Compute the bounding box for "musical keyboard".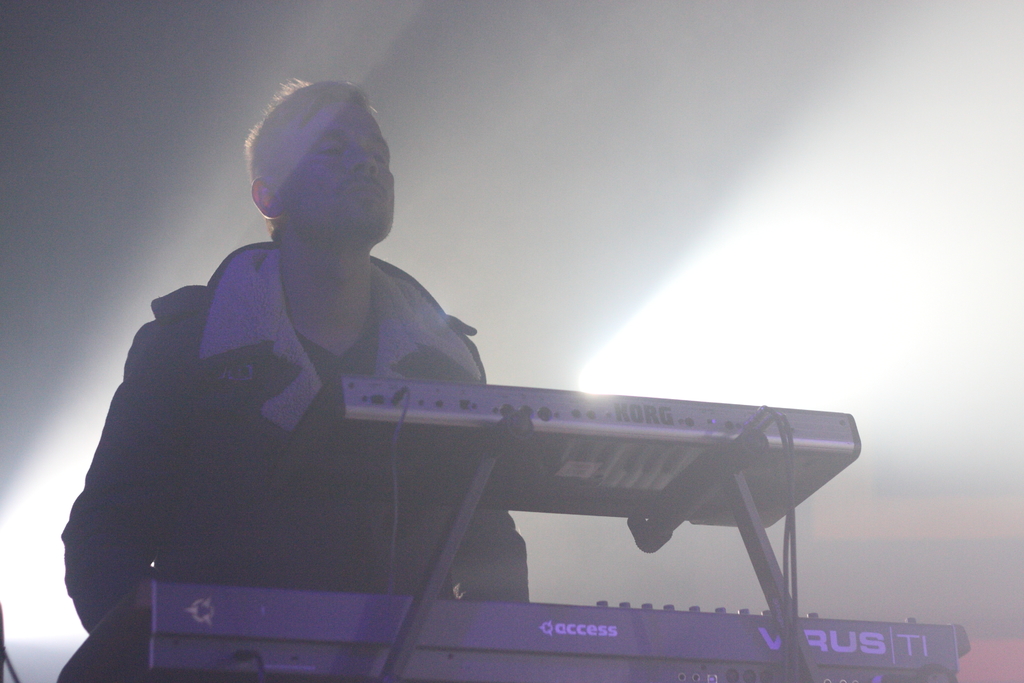
x1=275 y1=372 x2=865 y2=533.
